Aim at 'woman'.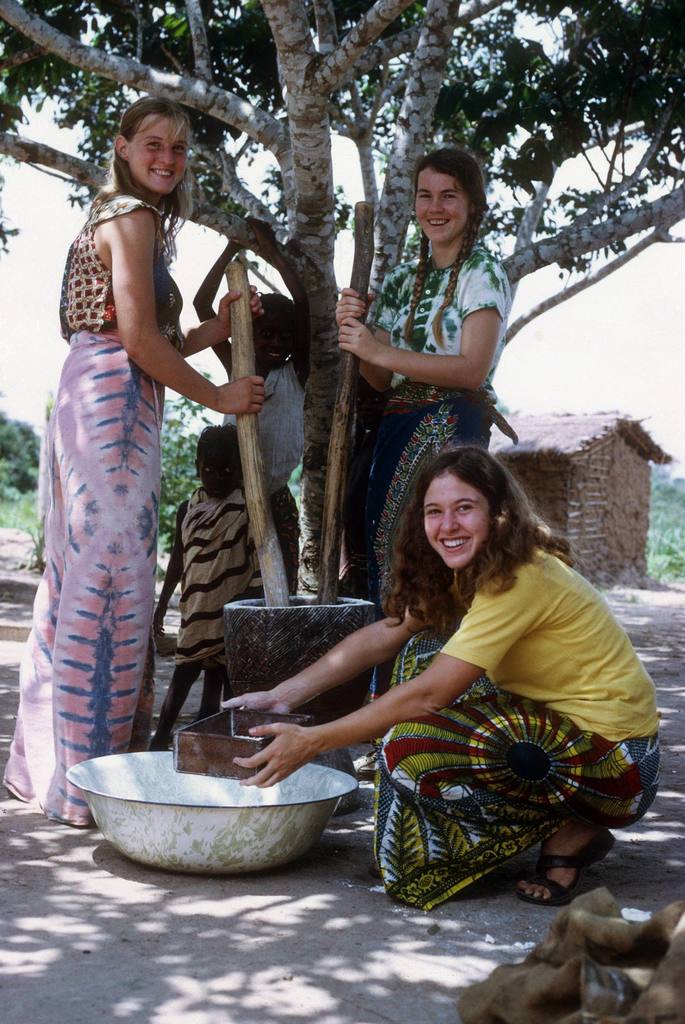
Aimed at locate(317, 432, 641, 930).
